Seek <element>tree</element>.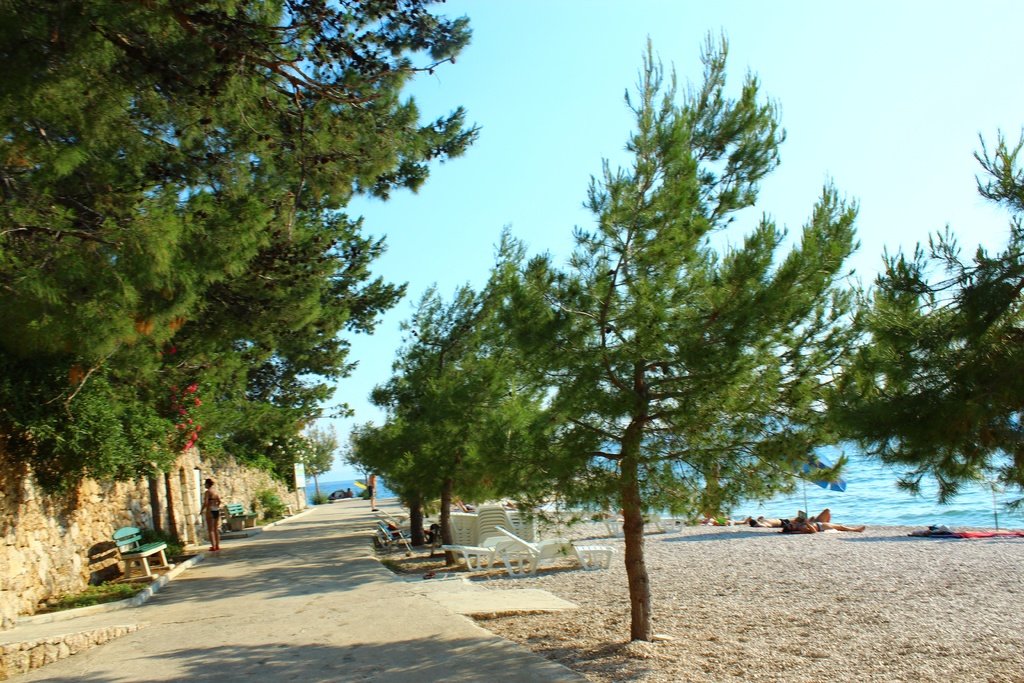
814, 124, 1023, 522.
